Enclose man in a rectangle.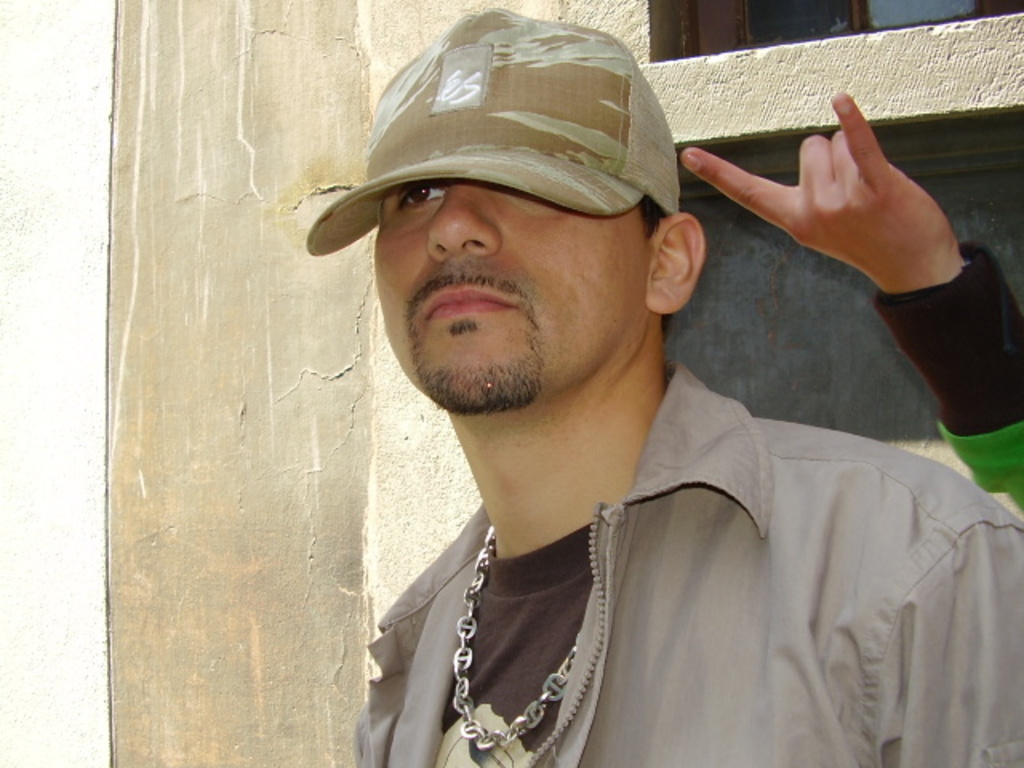
(left=250, top=35, right=1006, bottom=766).
